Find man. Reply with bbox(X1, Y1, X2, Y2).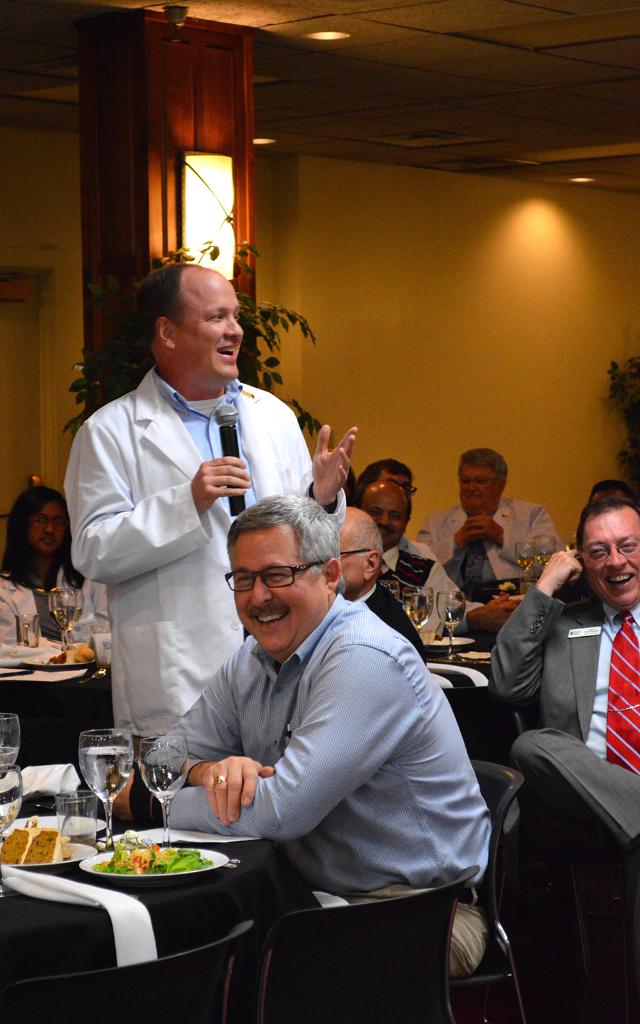
bbox(349, 472, 435, 645).
